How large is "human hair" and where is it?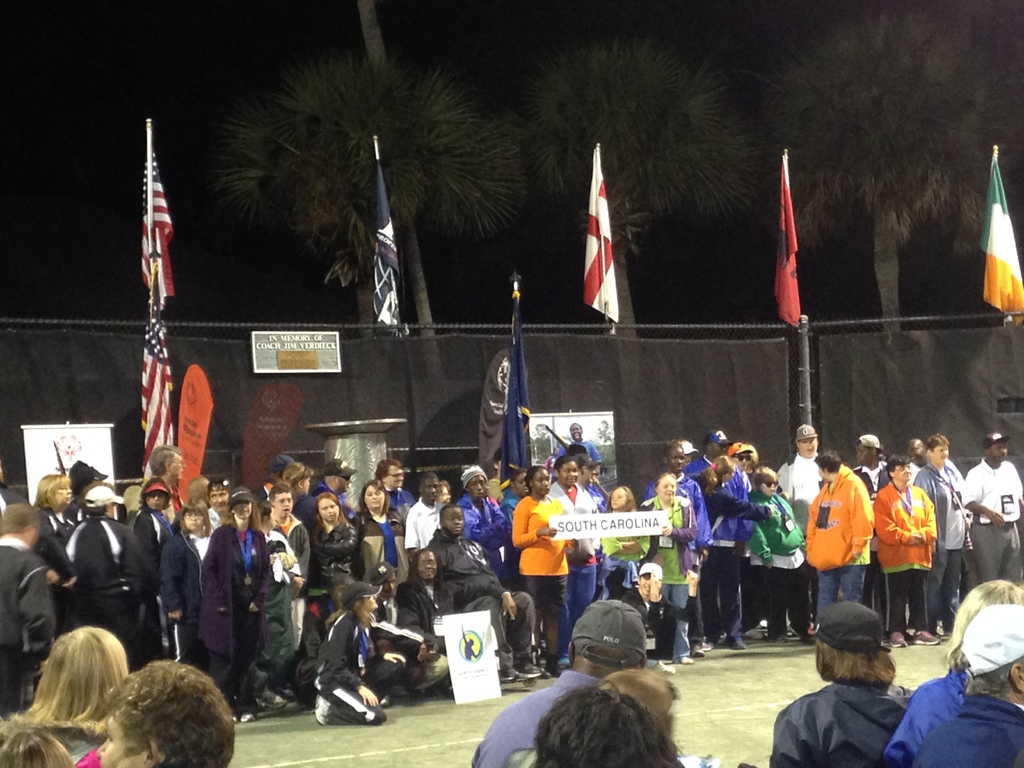
Bounding box: [0,730,75,767].
